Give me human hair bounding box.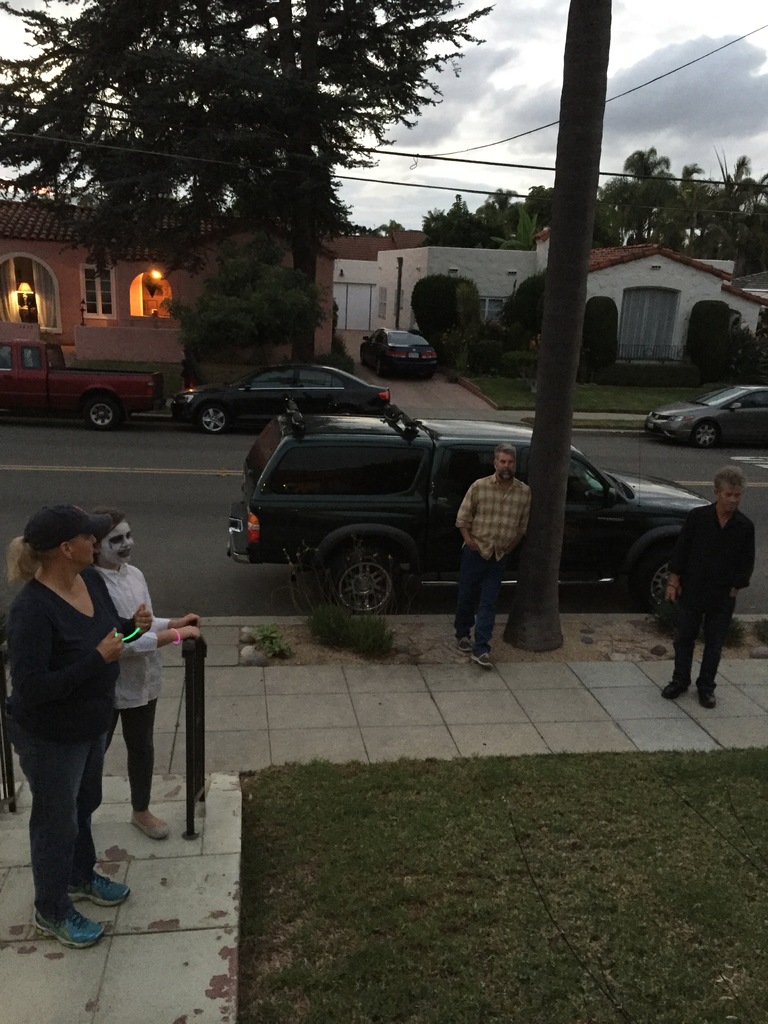
<bbox>0, 534, 31, 572</bbox>.
